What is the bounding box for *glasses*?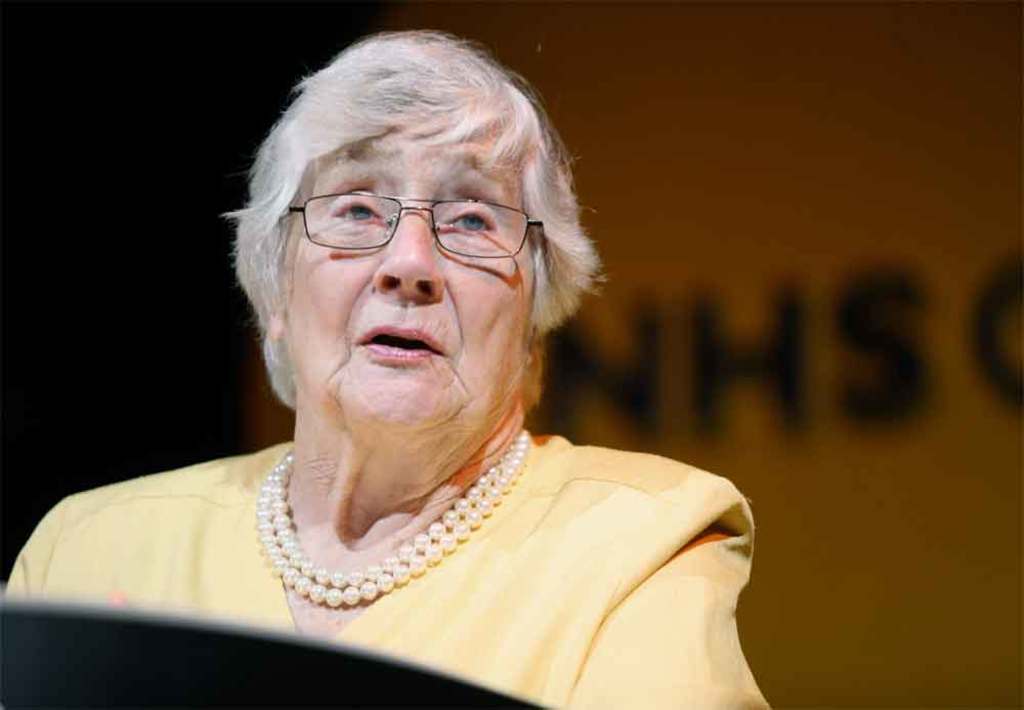
[x1=269, y1=173, x2=547, y2=266].
